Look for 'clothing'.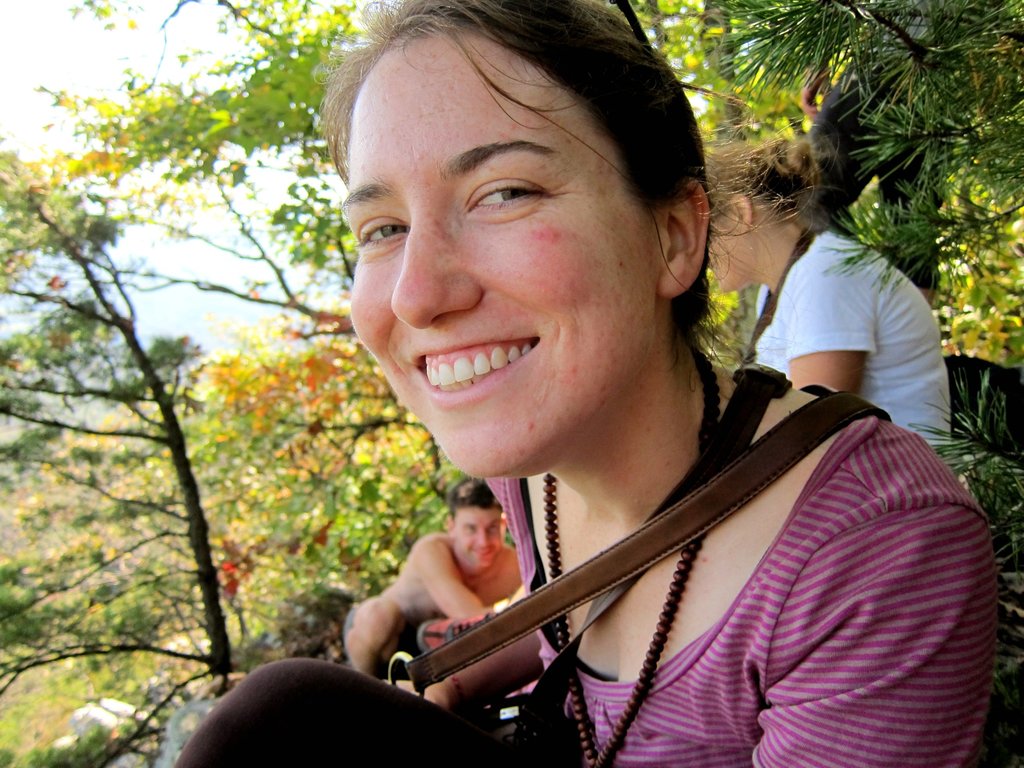
Found: [346, 597, 446, 673].
